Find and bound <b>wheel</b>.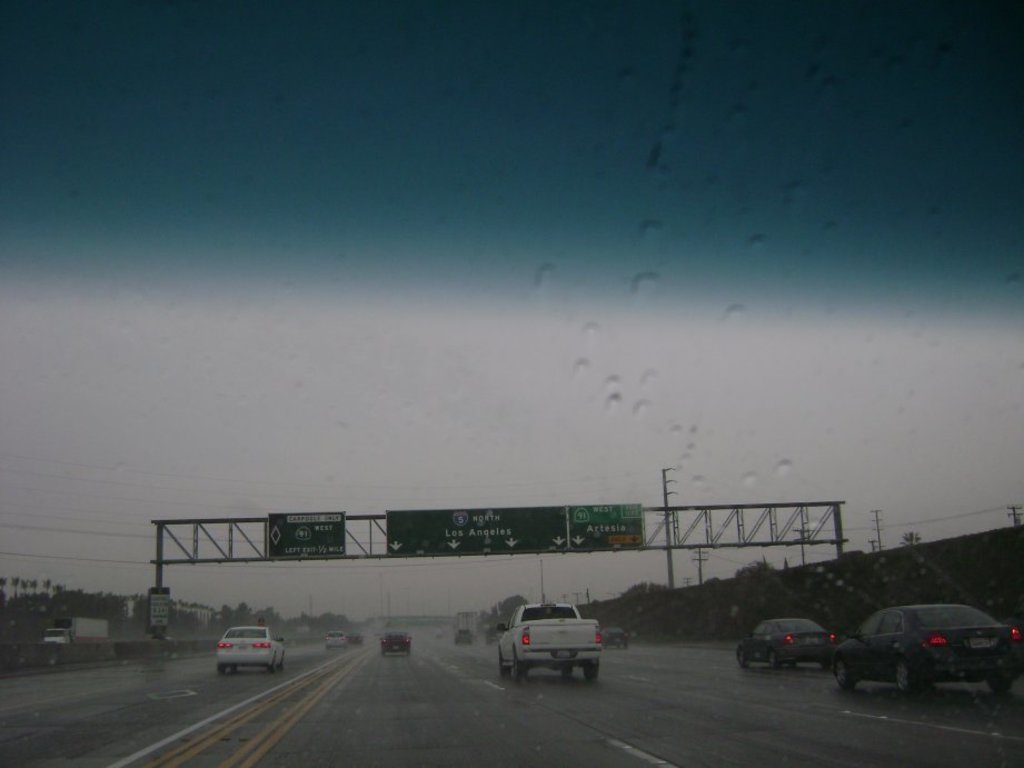
Bound: 892, 659, 912, 694.
